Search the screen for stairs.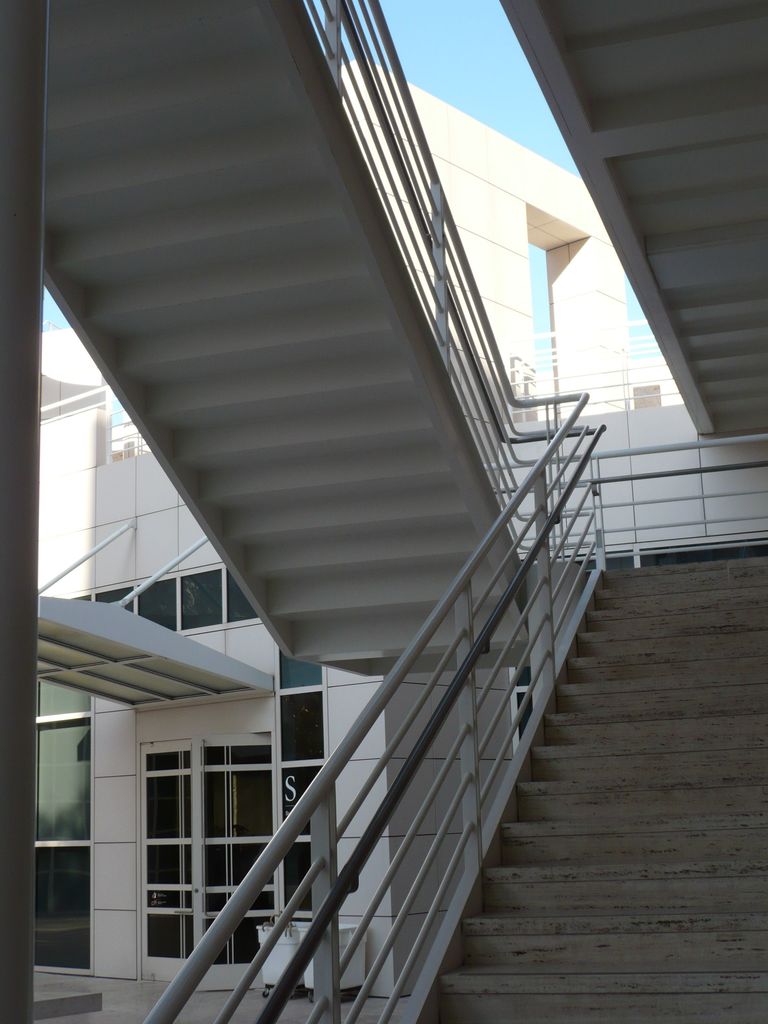
Found at [x1=437, y1=557, x2=767, y2=1023].
